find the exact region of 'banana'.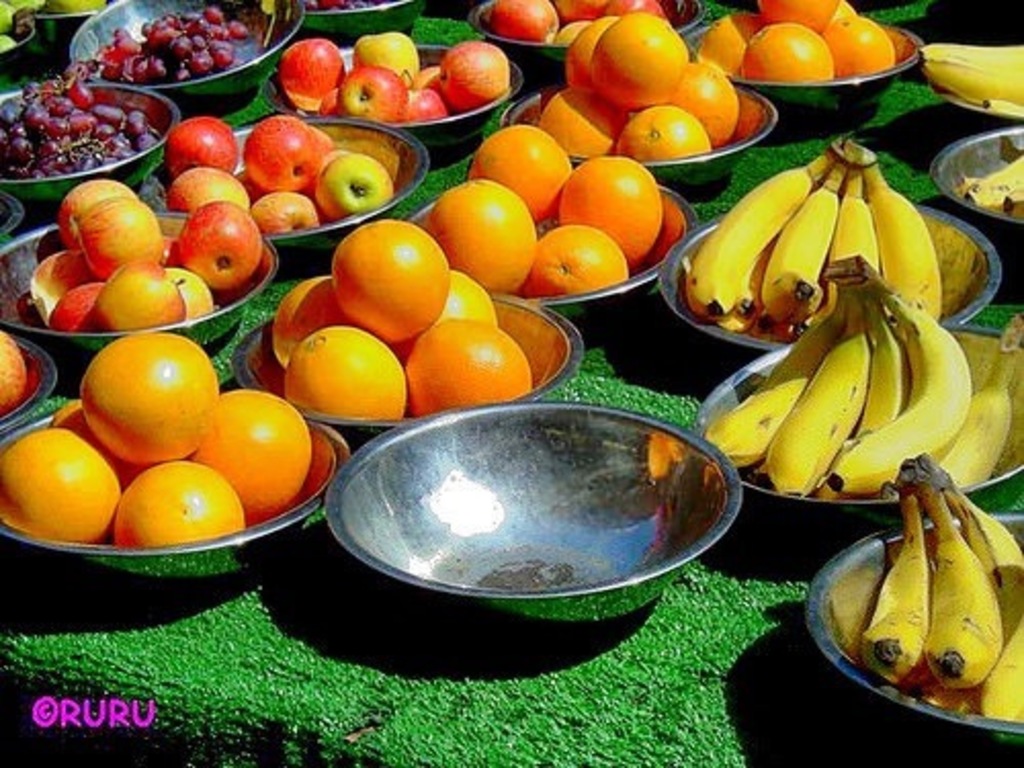
Exact region: left=922, top=479, right=1008, bottom=688.
